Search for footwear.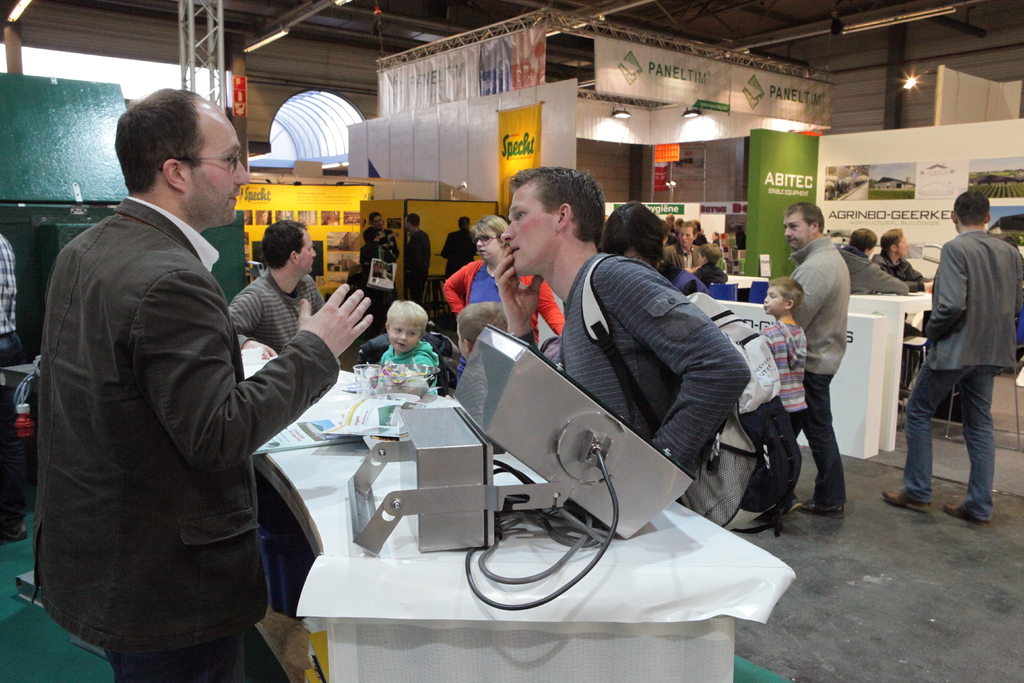
Found at locate(879, 488, 934, 508).
